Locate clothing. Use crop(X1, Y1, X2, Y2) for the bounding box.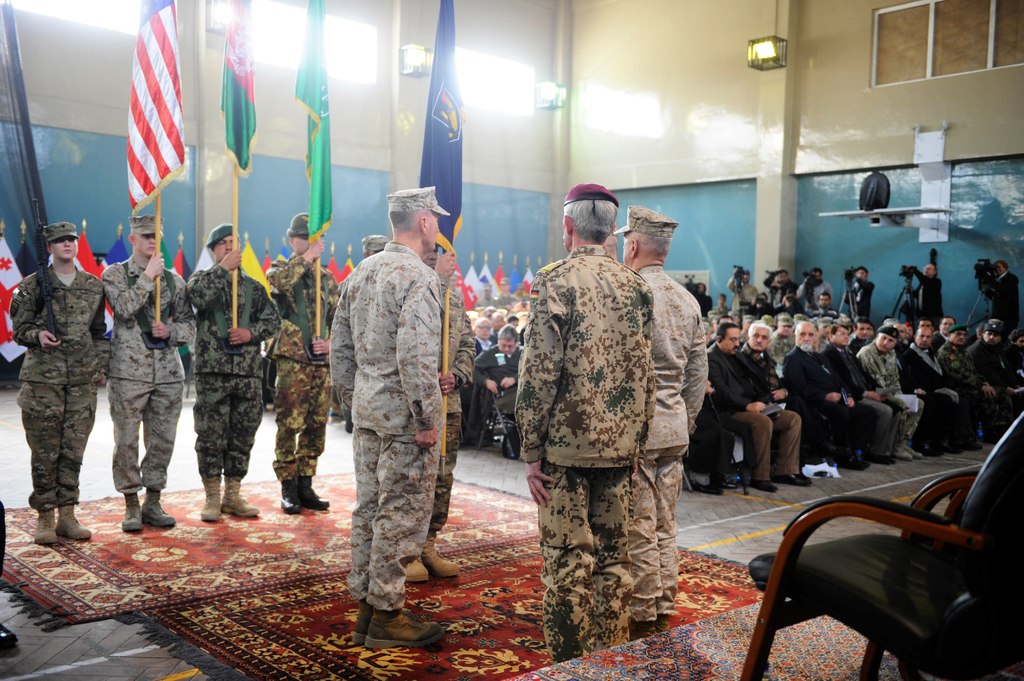
crop(509, 243, 657, 666).
